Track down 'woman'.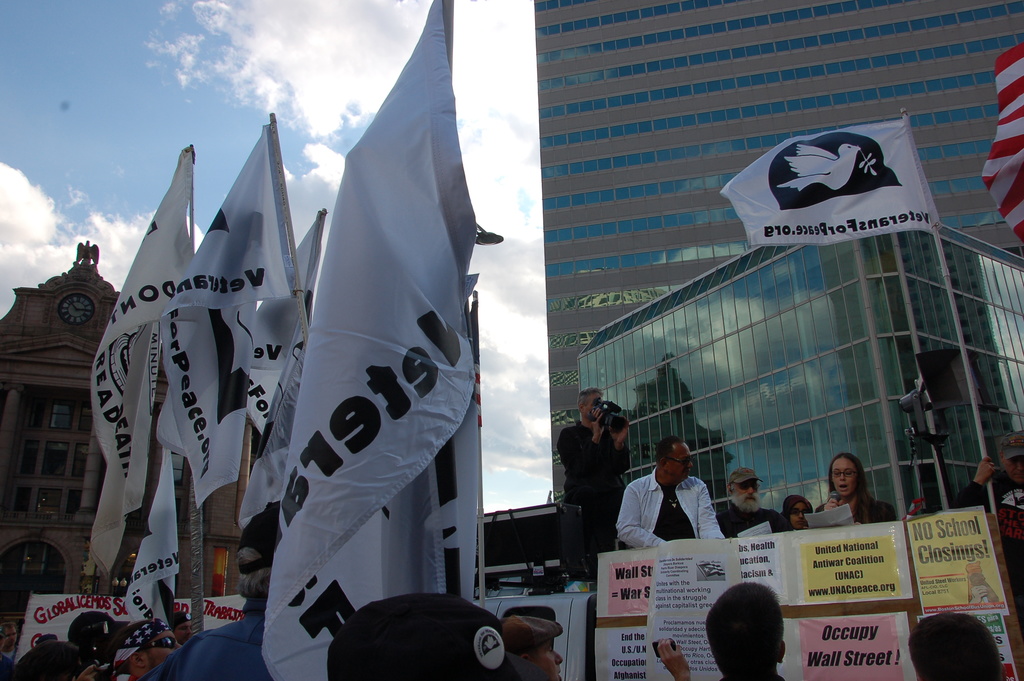
Tracked to BBox(779, 491, 817, 532).
